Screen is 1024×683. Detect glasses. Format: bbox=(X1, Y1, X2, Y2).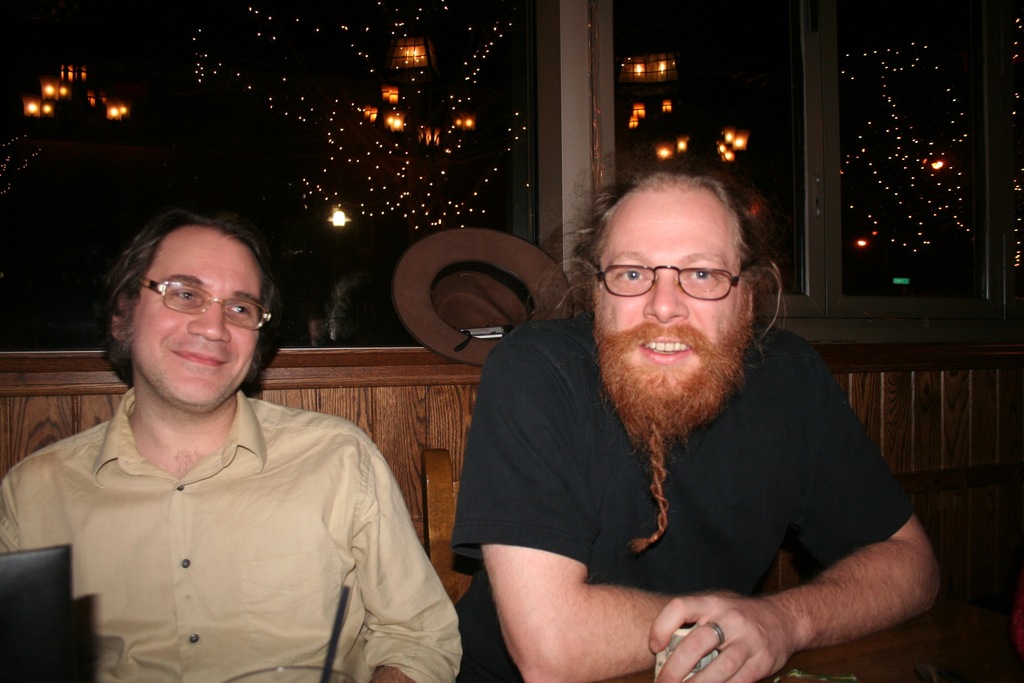
bbox=(139, 276, 275, 331).
